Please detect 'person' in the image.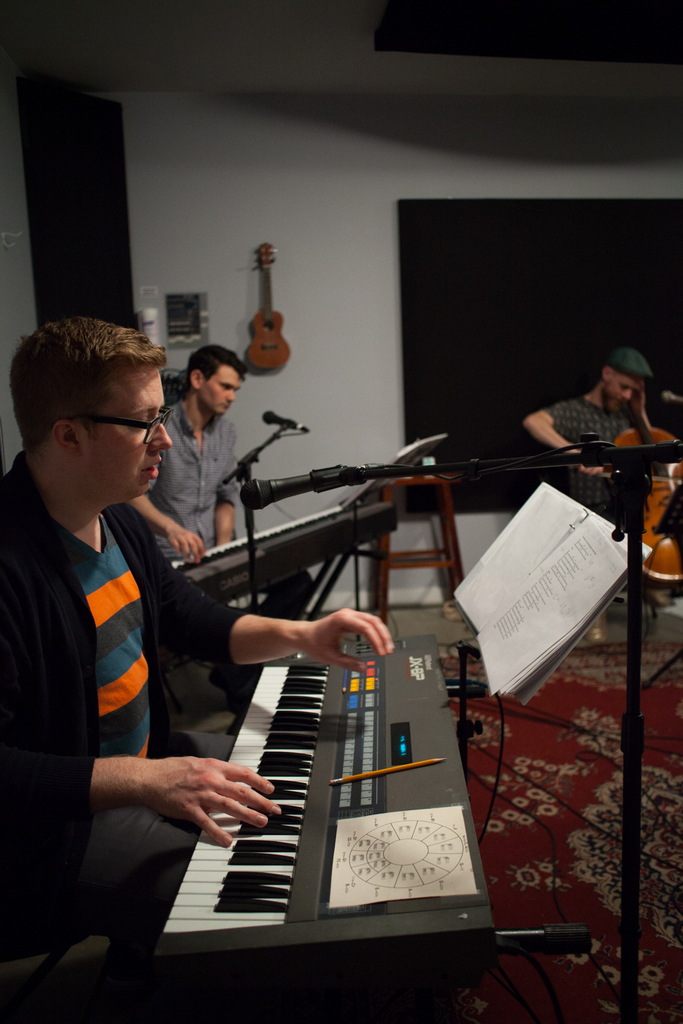
left=0, top=313, right=396, bottom=1023.
